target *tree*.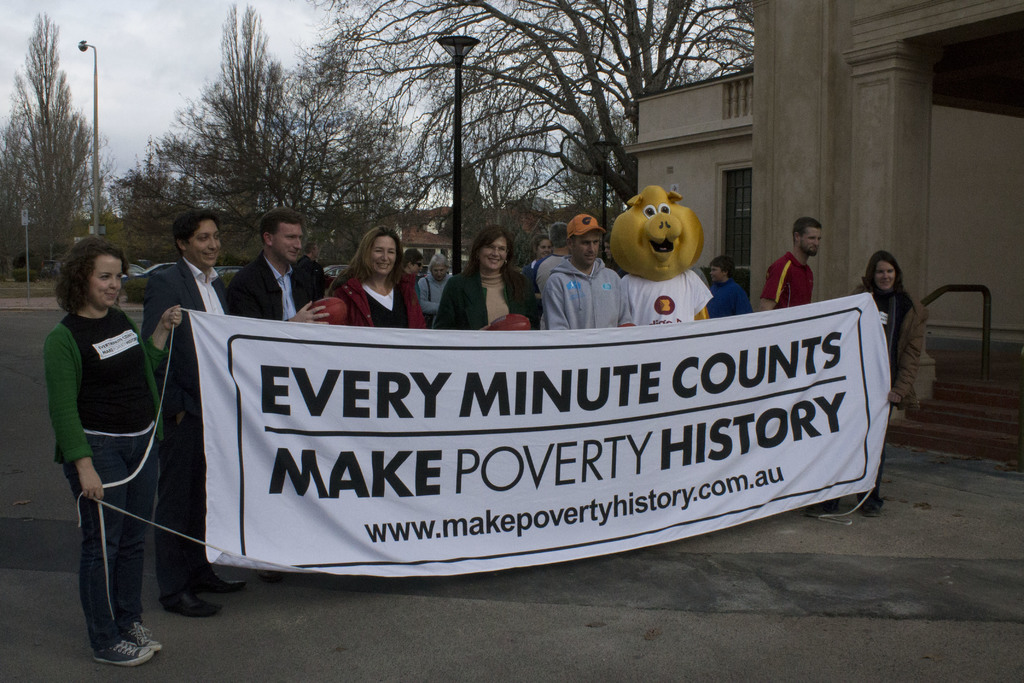
Target region: select_region(3, 22, 103, 243).
